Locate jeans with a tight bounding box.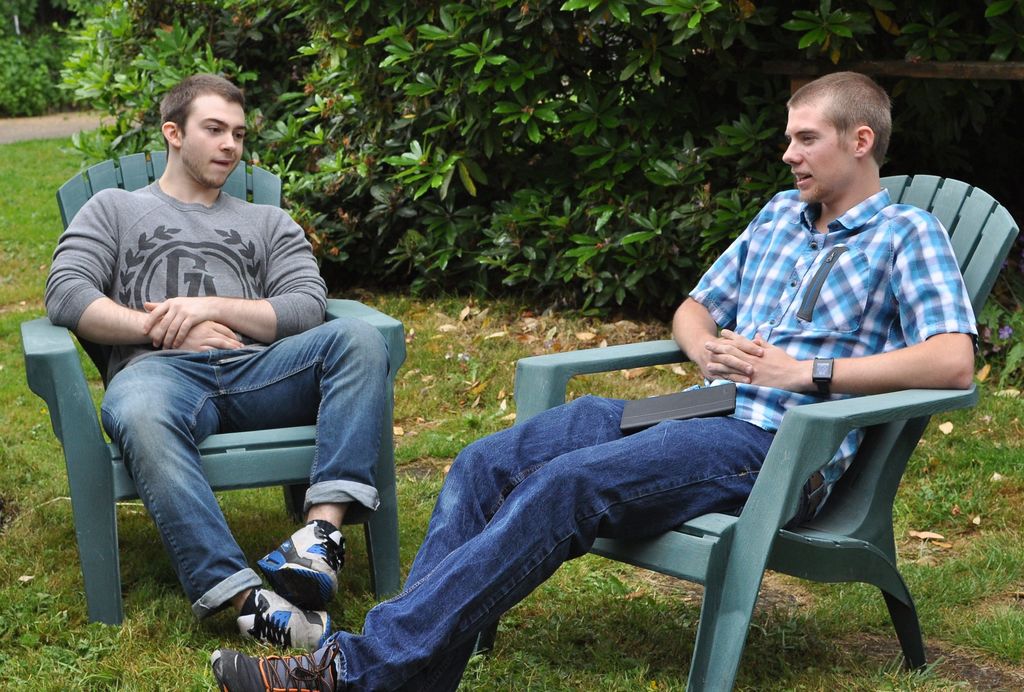
(68, 322, 383, 630).
